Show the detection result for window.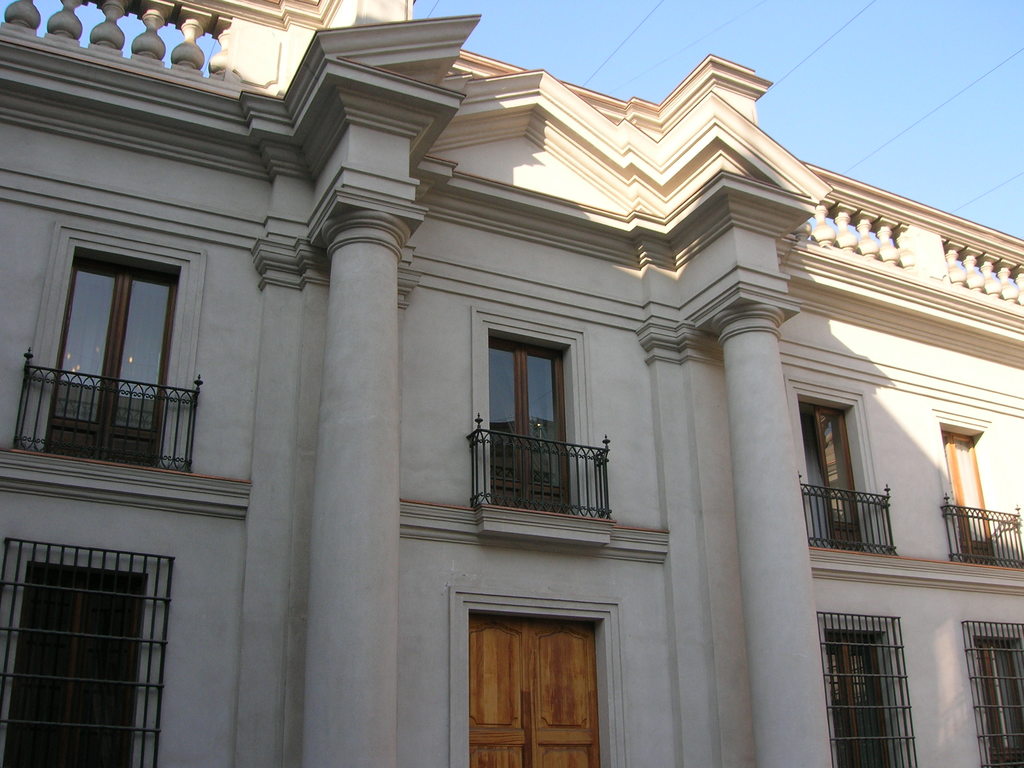
detection(0, 536, 177, 767).
